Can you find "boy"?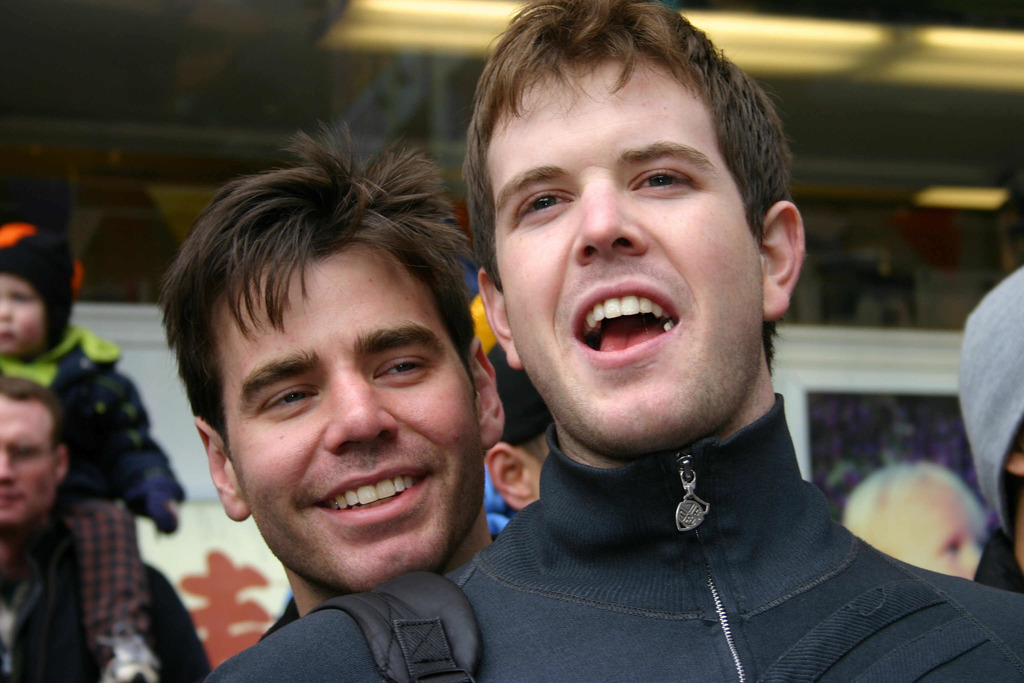
Yes, bounding box: (x1=0, y1=215, x2=184, y2=531).
